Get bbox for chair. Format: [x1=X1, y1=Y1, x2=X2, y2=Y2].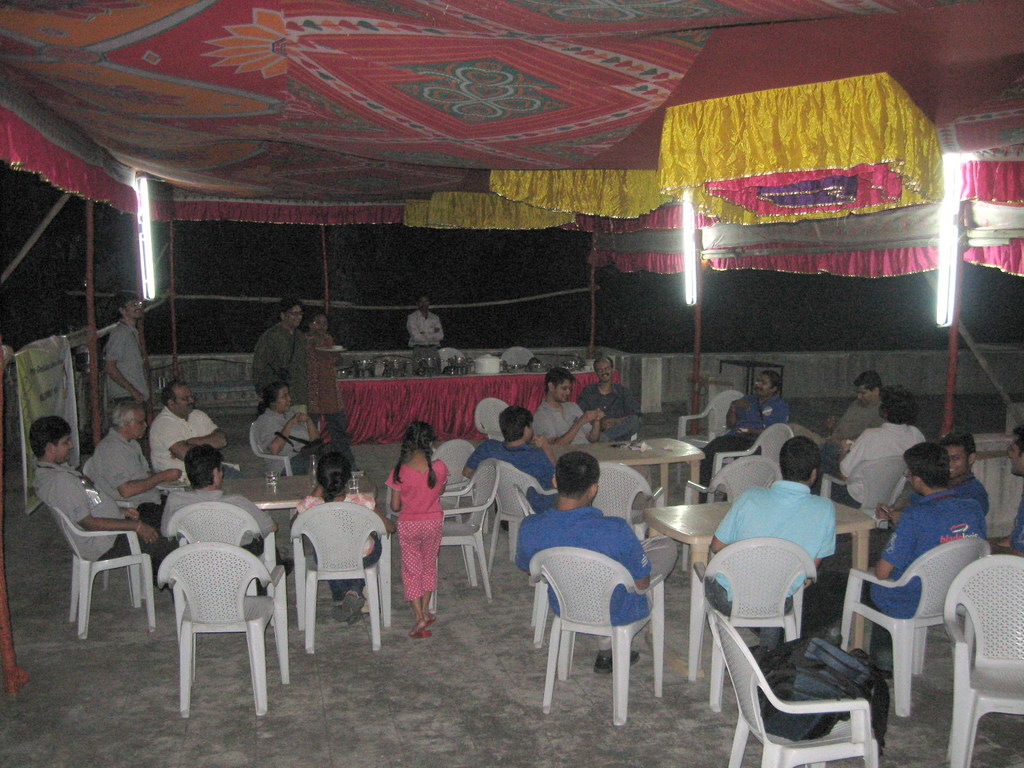
[x1=433, y1=456, x2=494, y2=614].
